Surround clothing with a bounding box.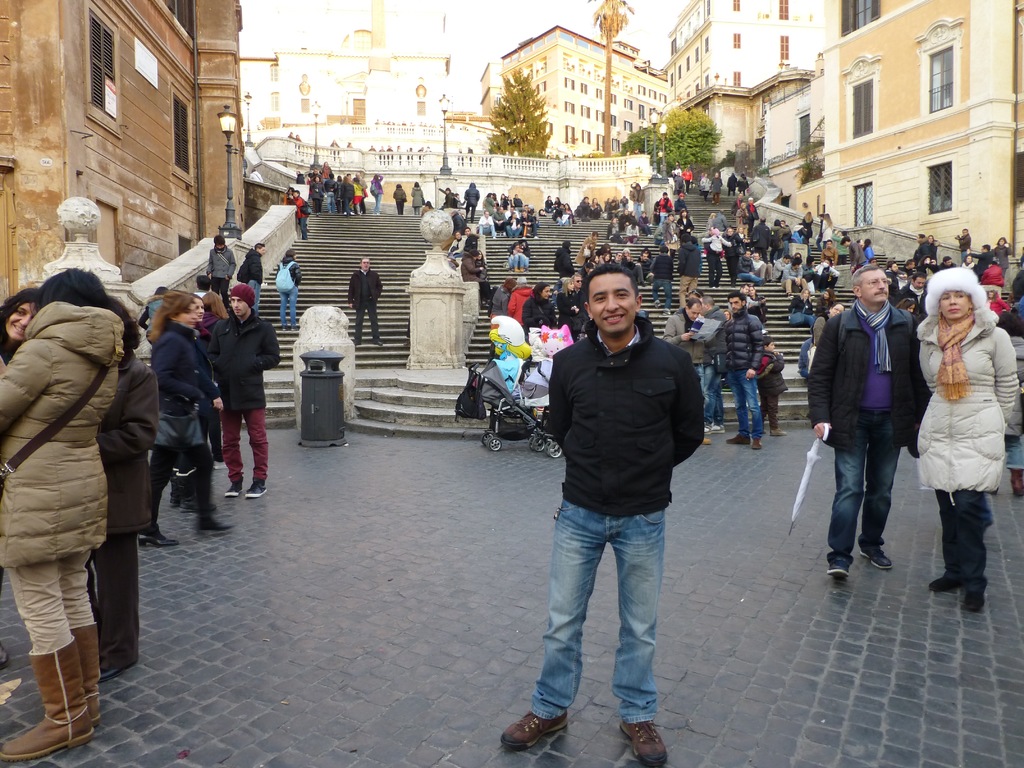
bbox=[451, 239, 461, 259].
